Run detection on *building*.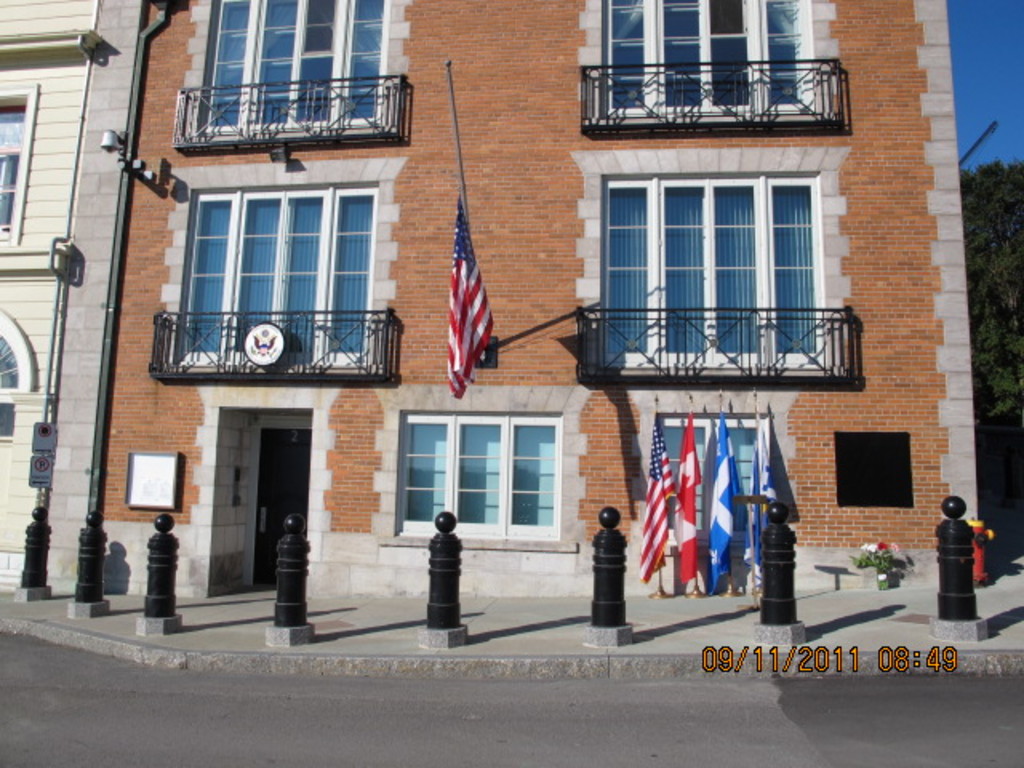
Result: [left=0, top=0, right=146, bottom=592].
